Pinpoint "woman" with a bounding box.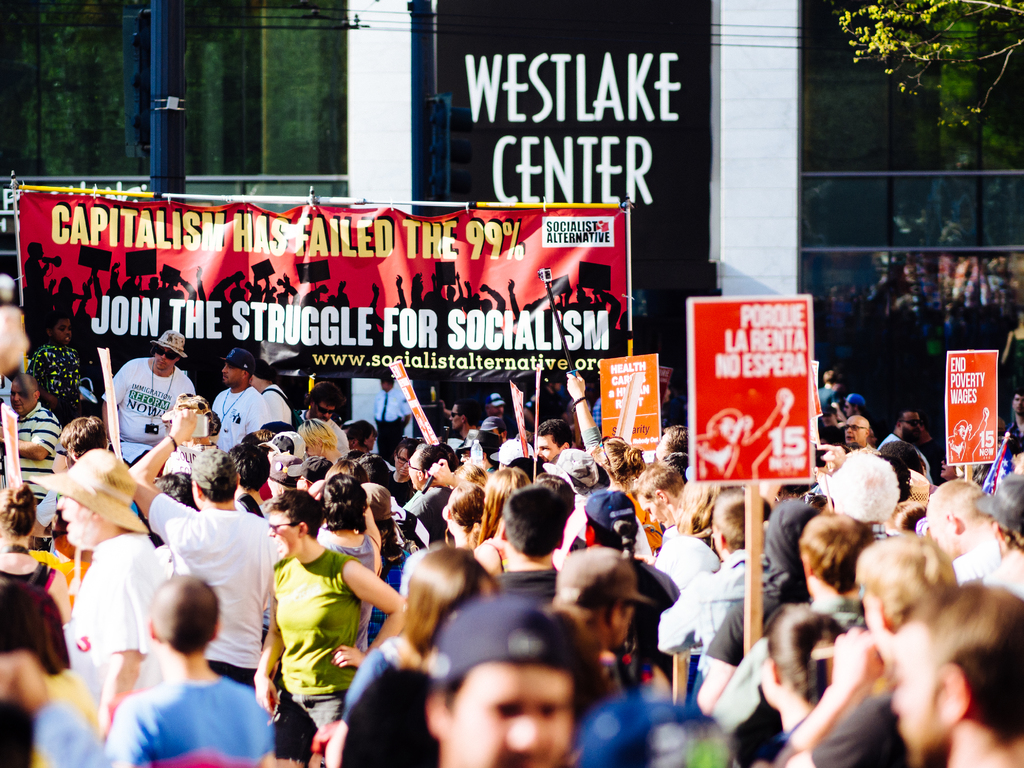
319,469,381,651.
